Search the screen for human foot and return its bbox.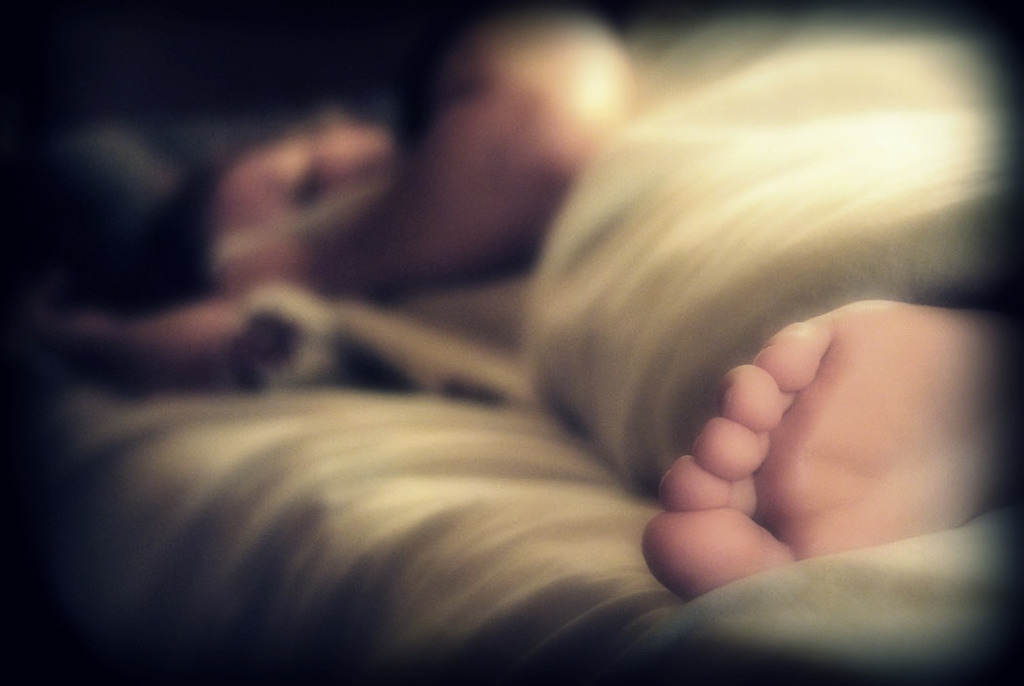
Found: rect(641, 297, 1023, 600).
